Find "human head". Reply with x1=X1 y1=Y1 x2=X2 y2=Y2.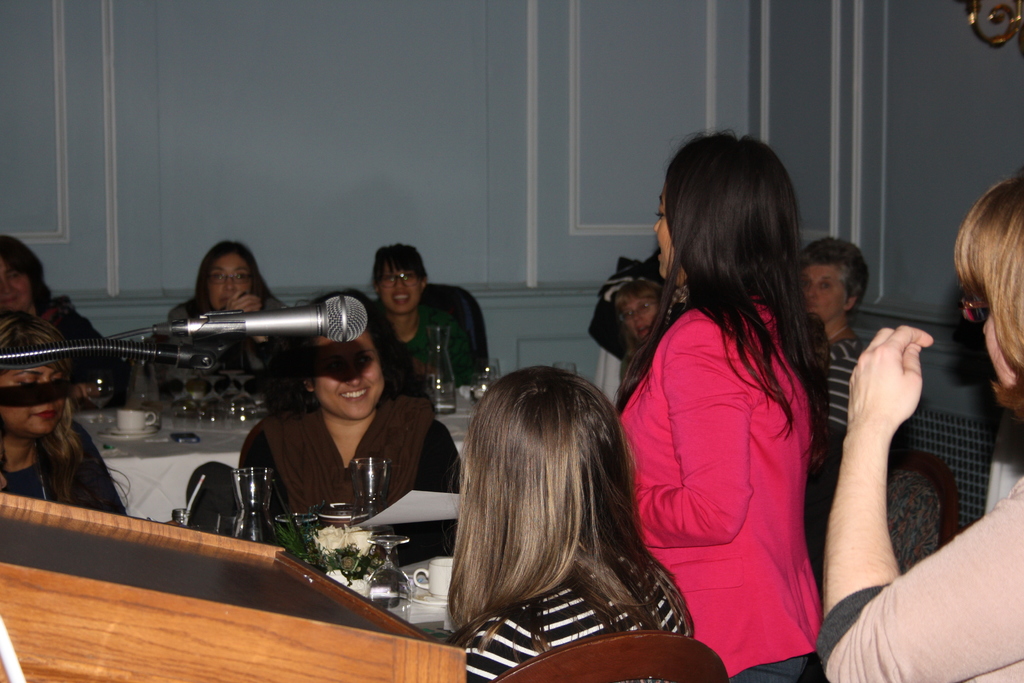
x1=607 y1=280 x2=671 y2=343.
